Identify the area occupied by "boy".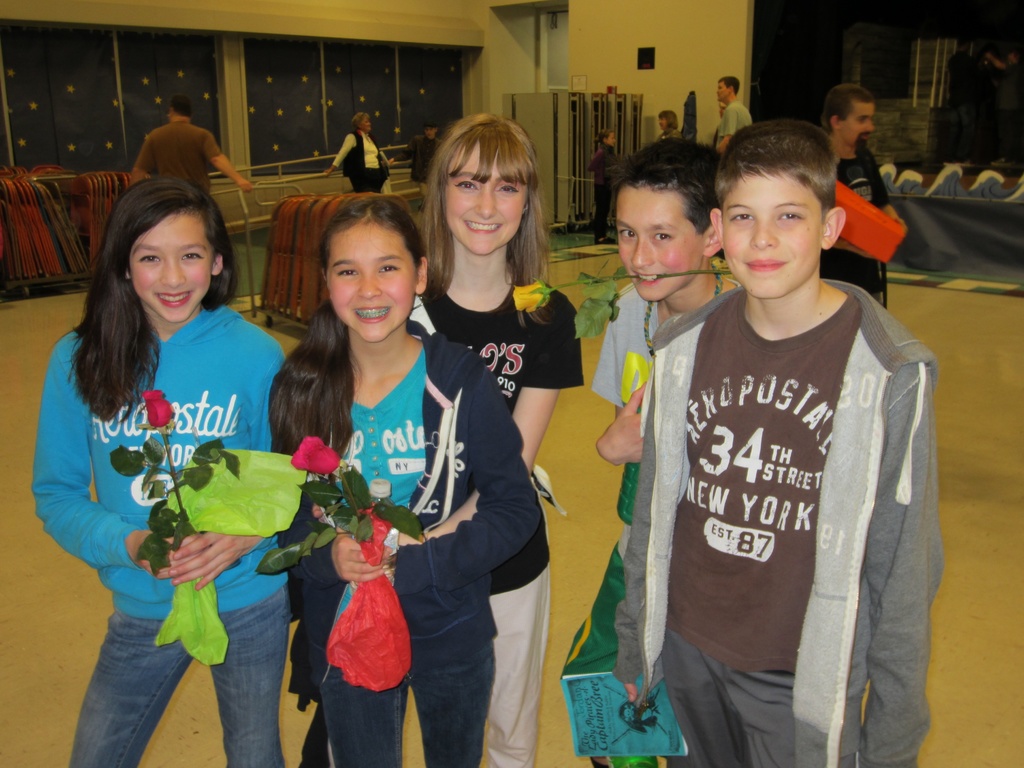
Area: left=820, top=82, right=907, bottom=304.
